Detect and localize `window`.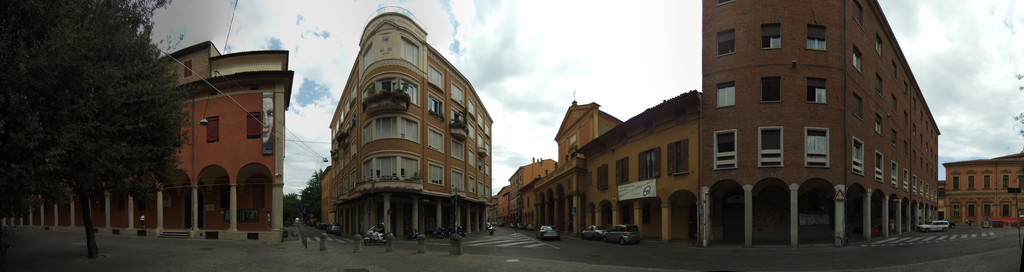
Localized at BBox(181, 60, 195, 78).
